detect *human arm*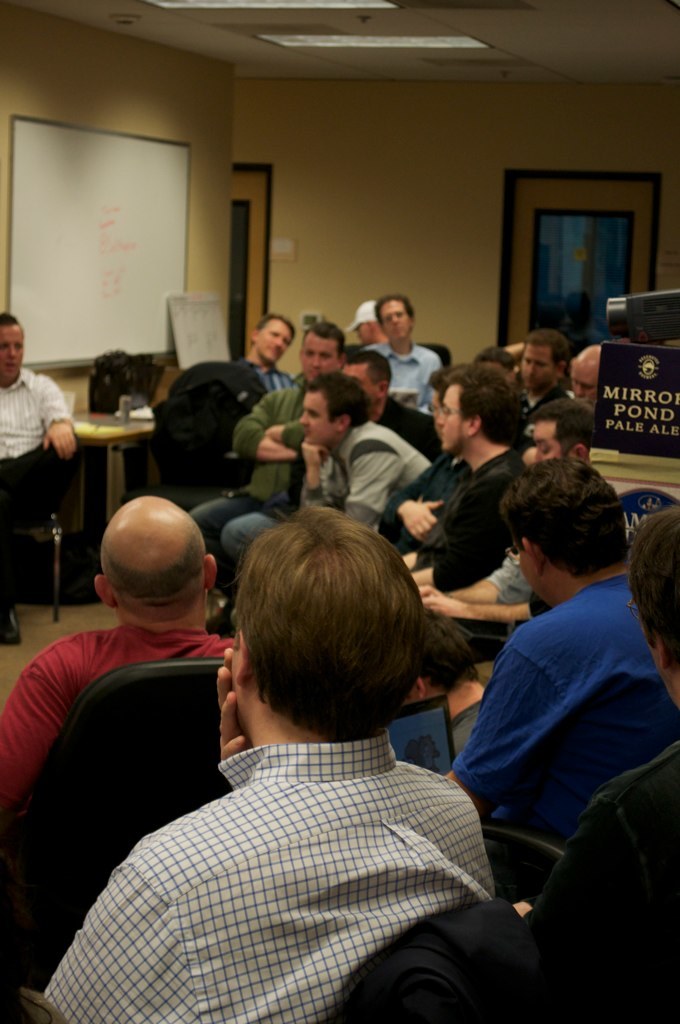
452, 643, 556, 831
